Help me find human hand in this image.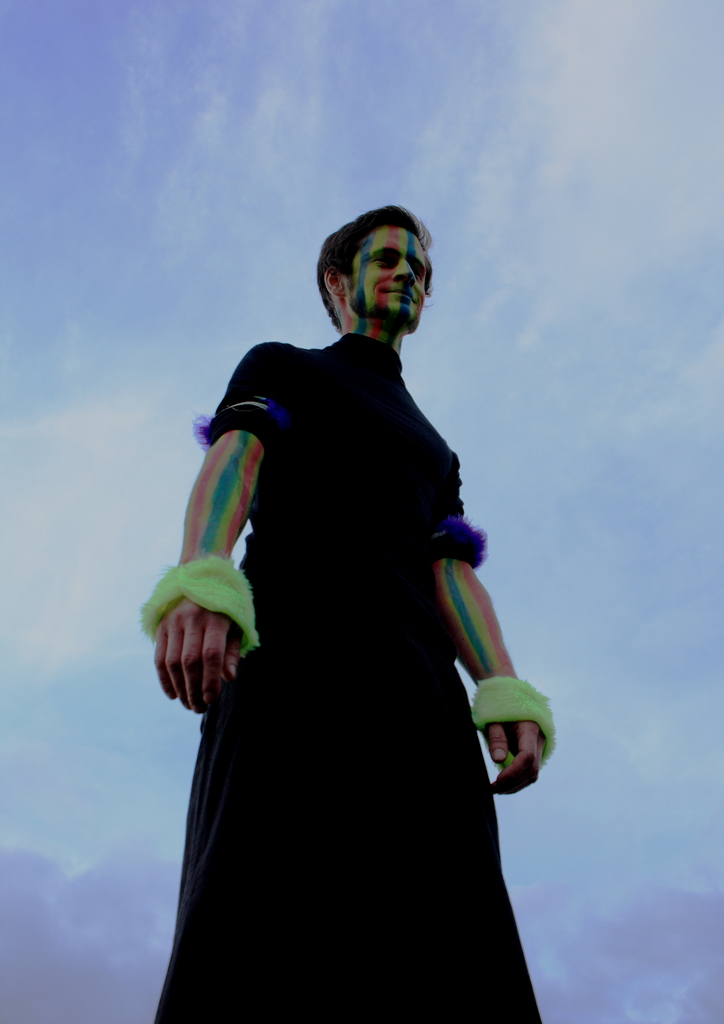
Found it: (489, 718, 548, 797).
